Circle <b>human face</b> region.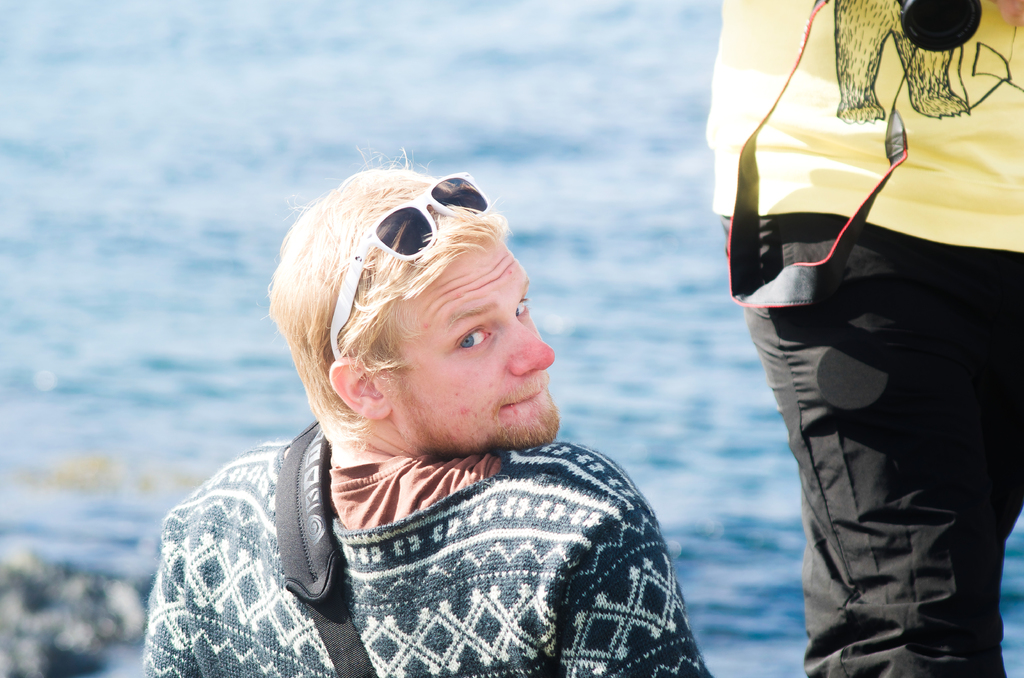
Region: 383:245:561:444.
